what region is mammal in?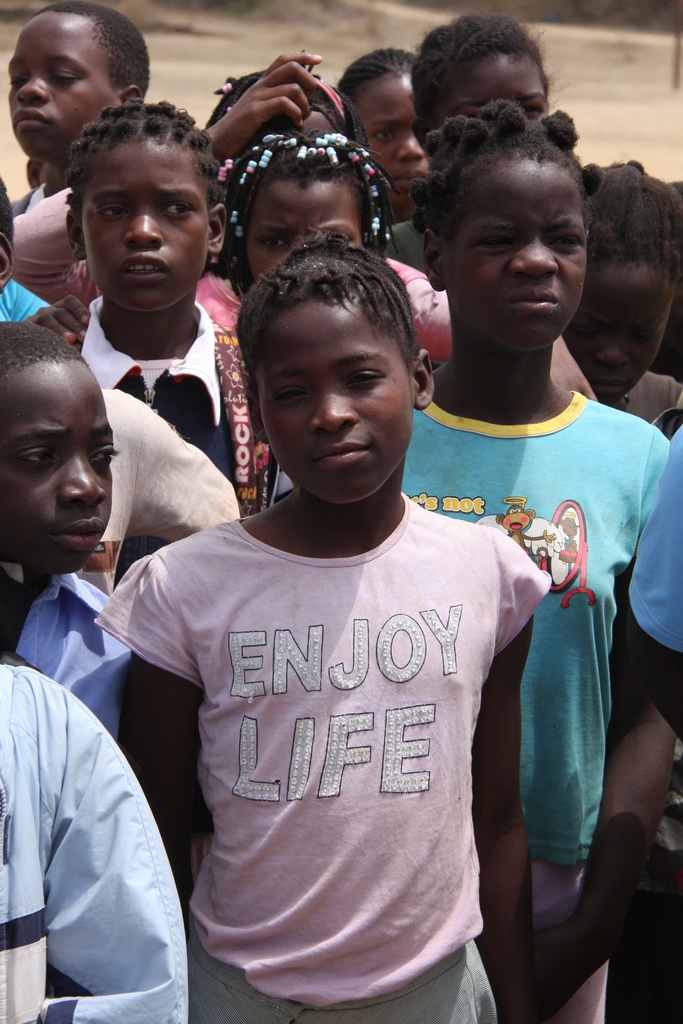
select_region(0, 319, 136, 739).
